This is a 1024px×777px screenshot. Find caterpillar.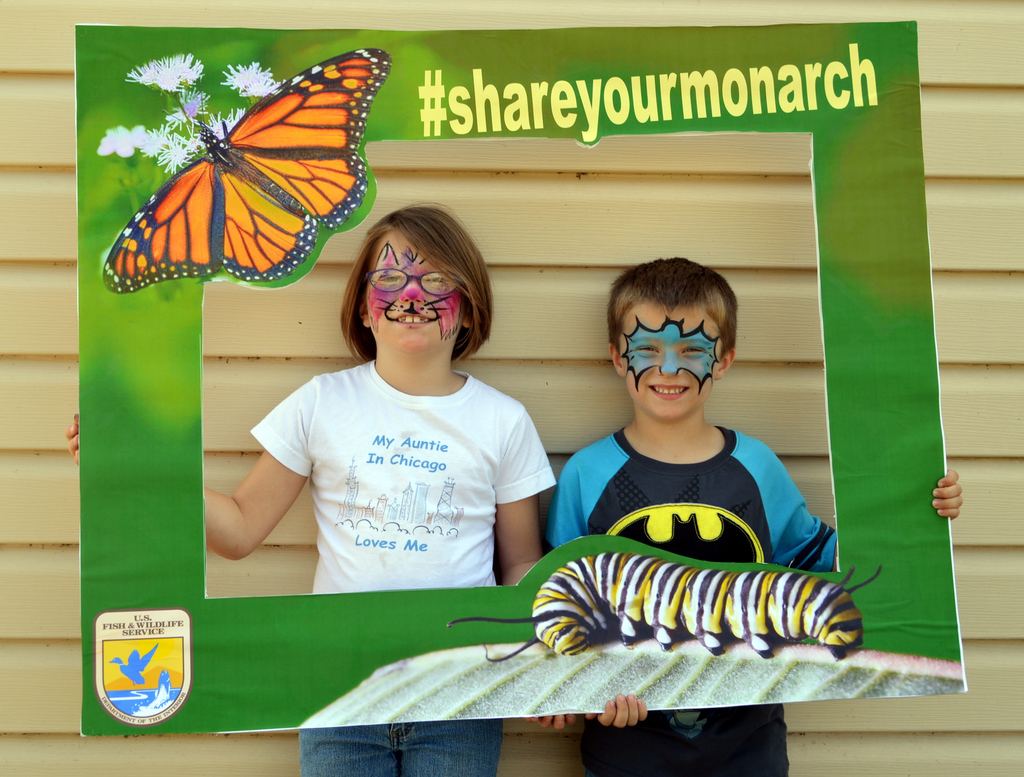
Bounding box: l=446, t=551, r=881, b=661.
